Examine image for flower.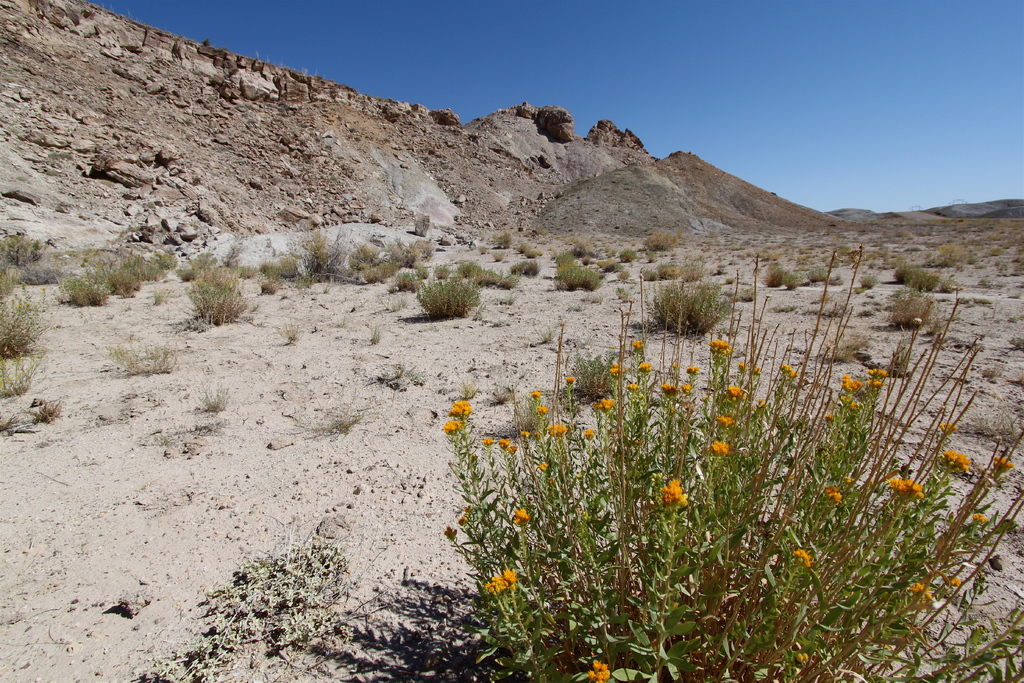
Examination result: 973/514/987/523.
